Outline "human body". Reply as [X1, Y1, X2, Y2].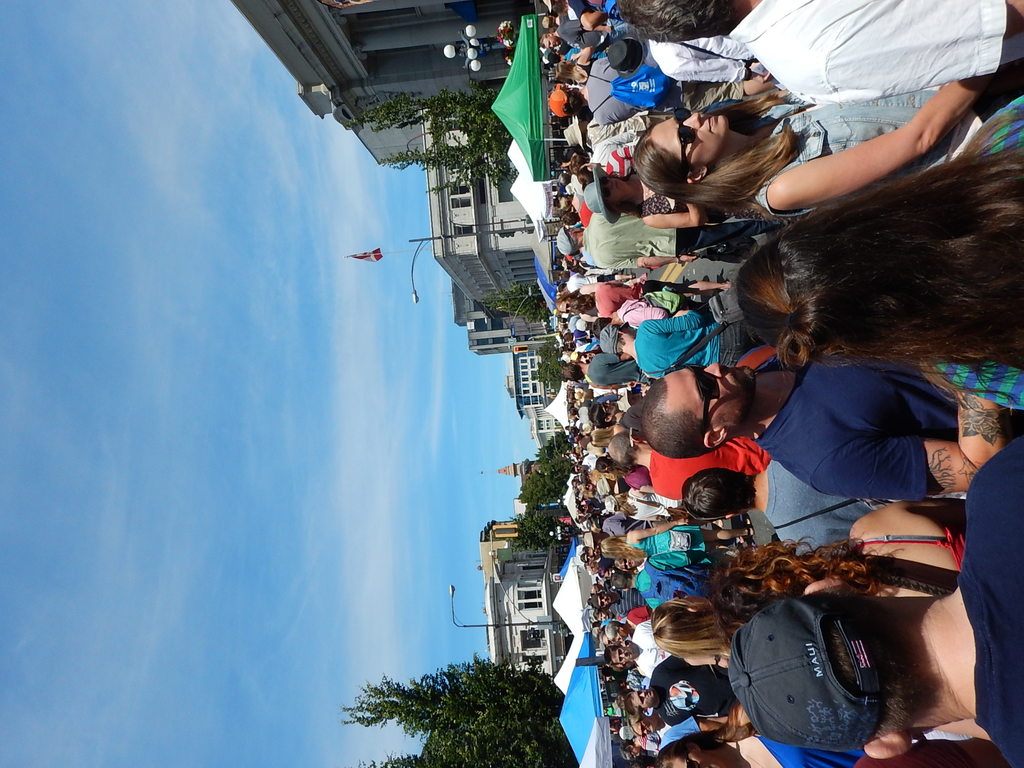
[592, 403, 649, 435].
